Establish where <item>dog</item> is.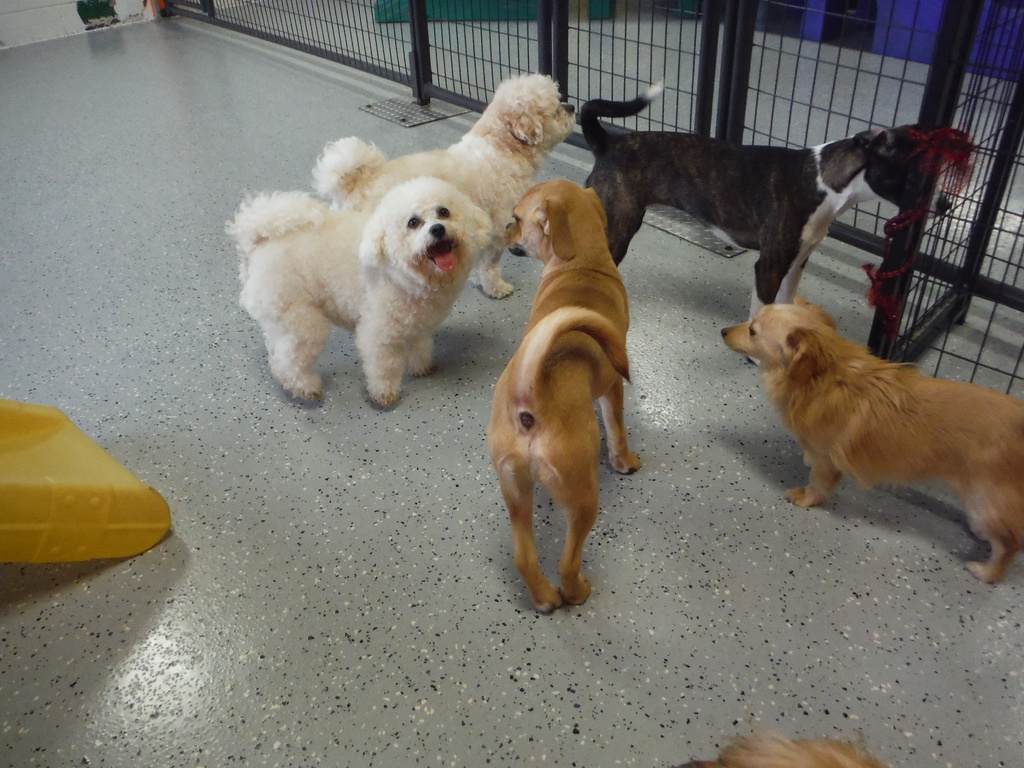
Established at (left=579, top=77, right=950, bottom=373).
